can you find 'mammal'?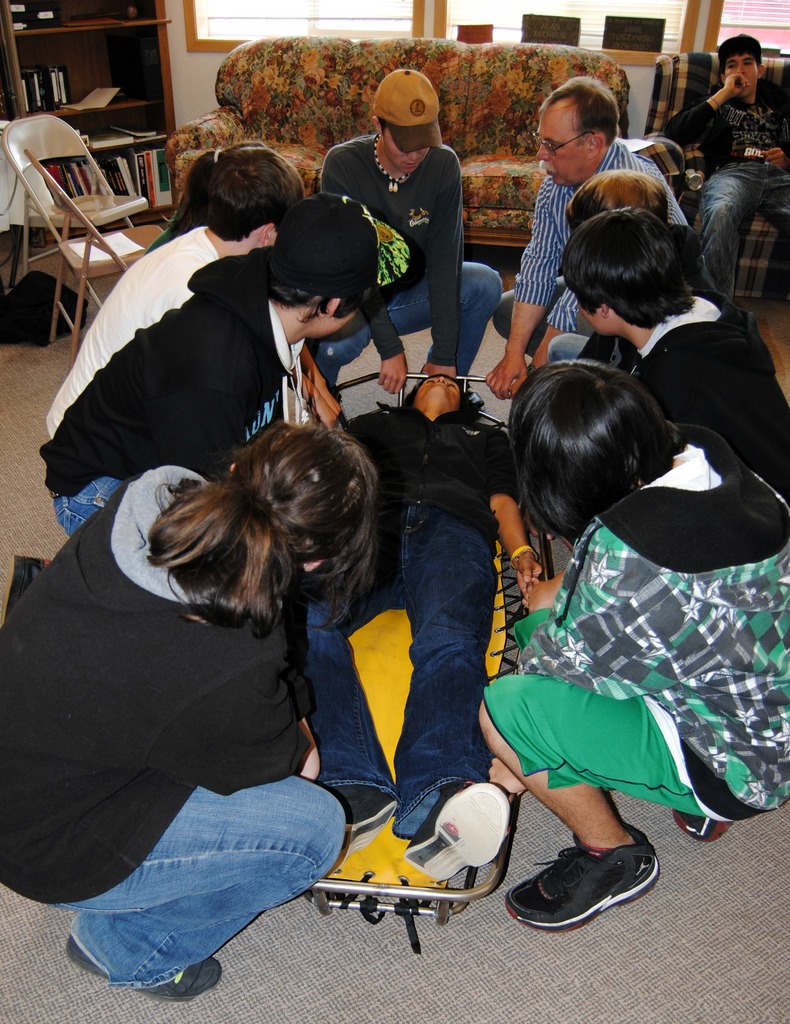
Yes, bounding box: rect(663, 33, 789, 297).
